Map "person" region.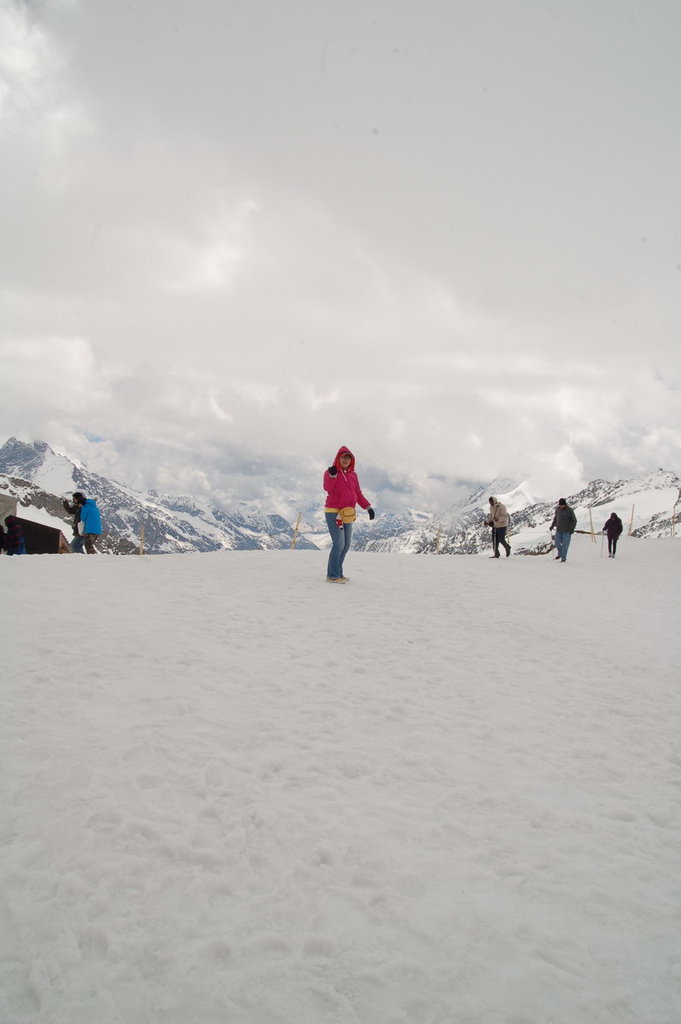
Mapped to crop(317, 441, 375, 579).
